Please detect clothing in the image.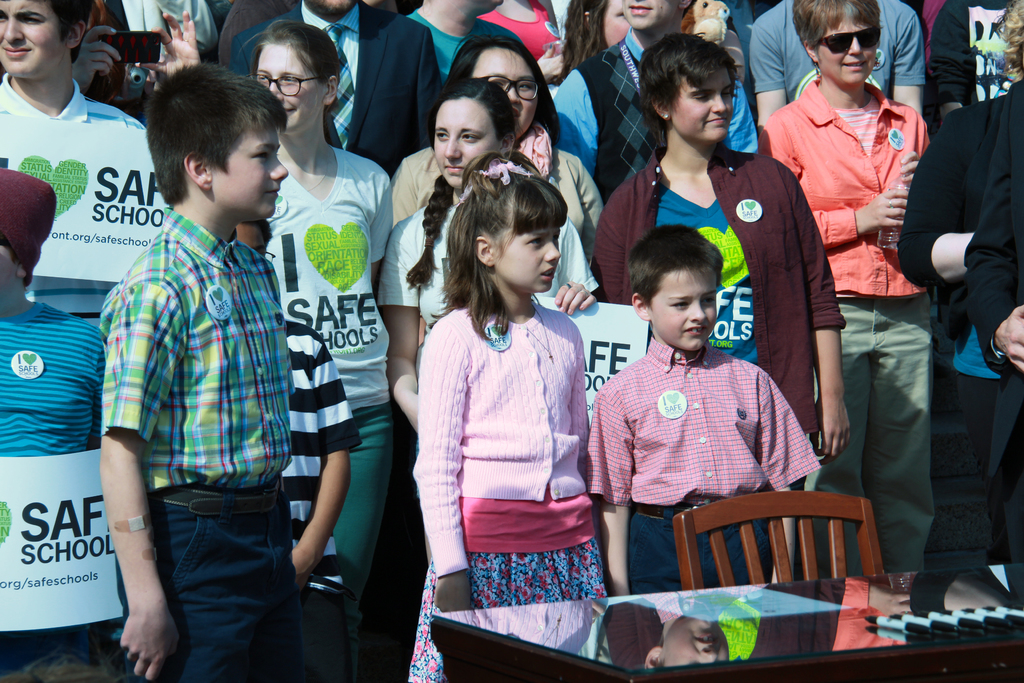
box=[122, 0, 214, 65].
